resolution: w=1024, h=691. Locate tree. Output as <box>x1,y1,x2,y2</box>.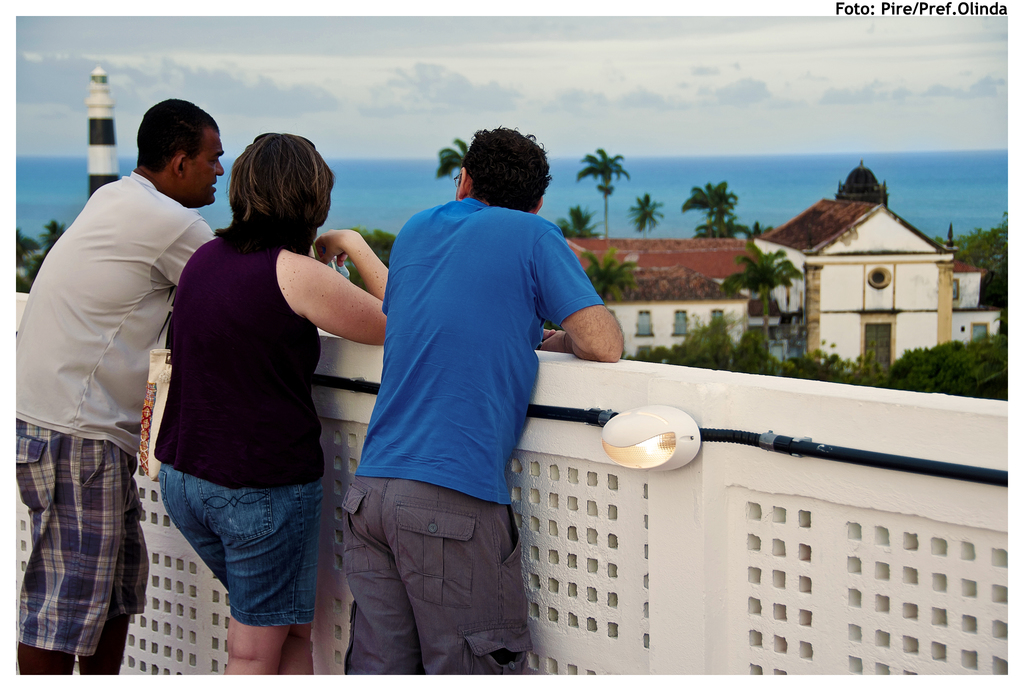
<box>360,221,407,270</box>.
